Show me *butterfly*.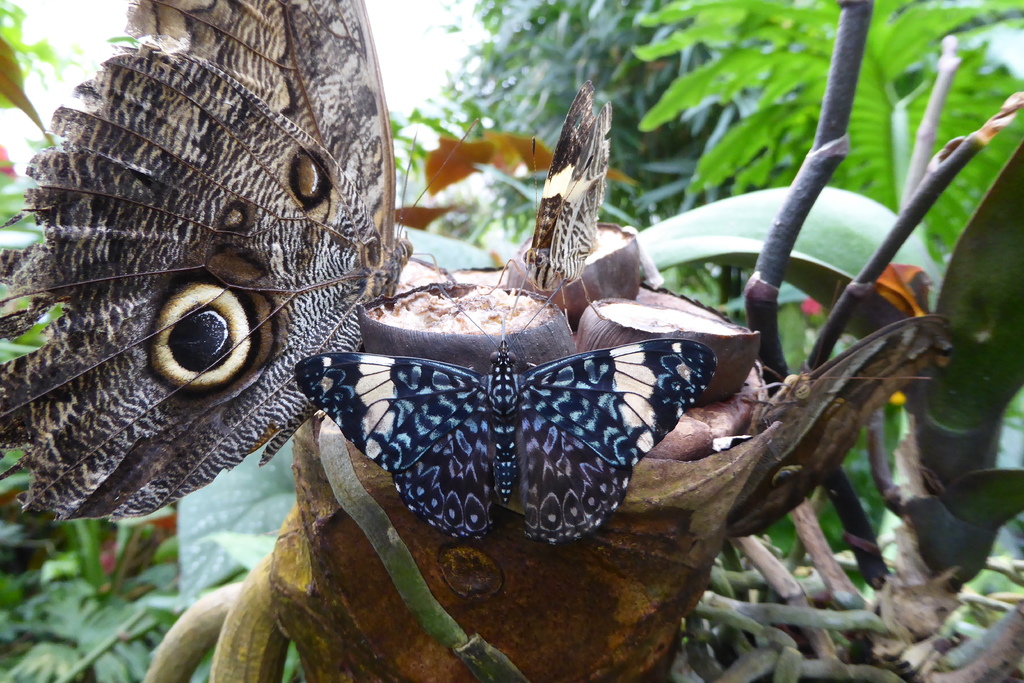
*butterfly* is here: BBox(0, 1, 470, 532).
